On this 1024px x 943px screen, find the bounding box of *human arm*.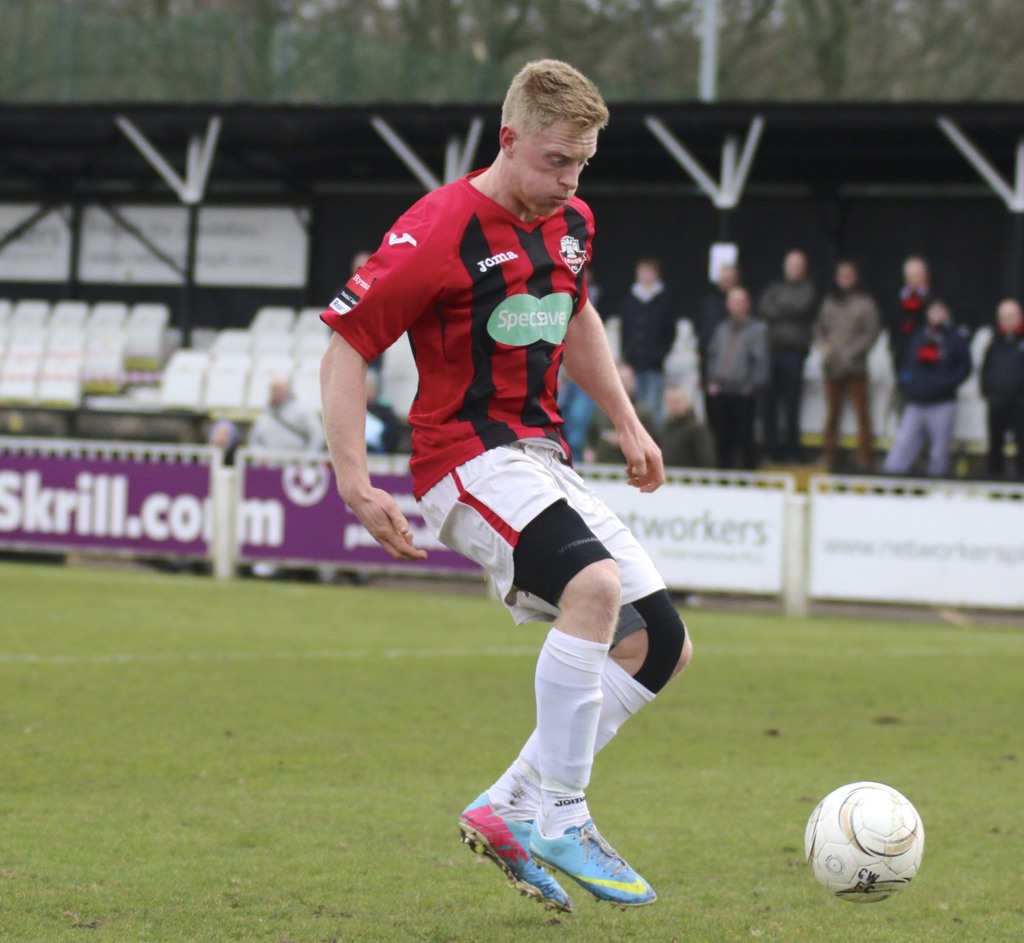
Bounding box: select_region(846, 298, 885, 358).
